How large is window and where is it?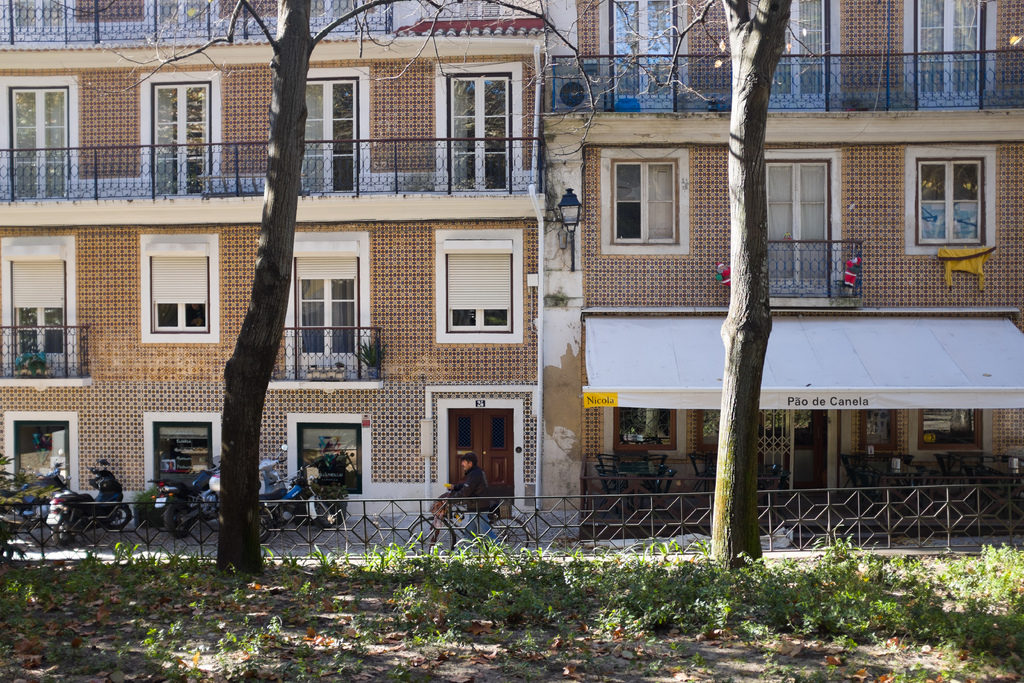
Bounding box: 290,254,358,372.
